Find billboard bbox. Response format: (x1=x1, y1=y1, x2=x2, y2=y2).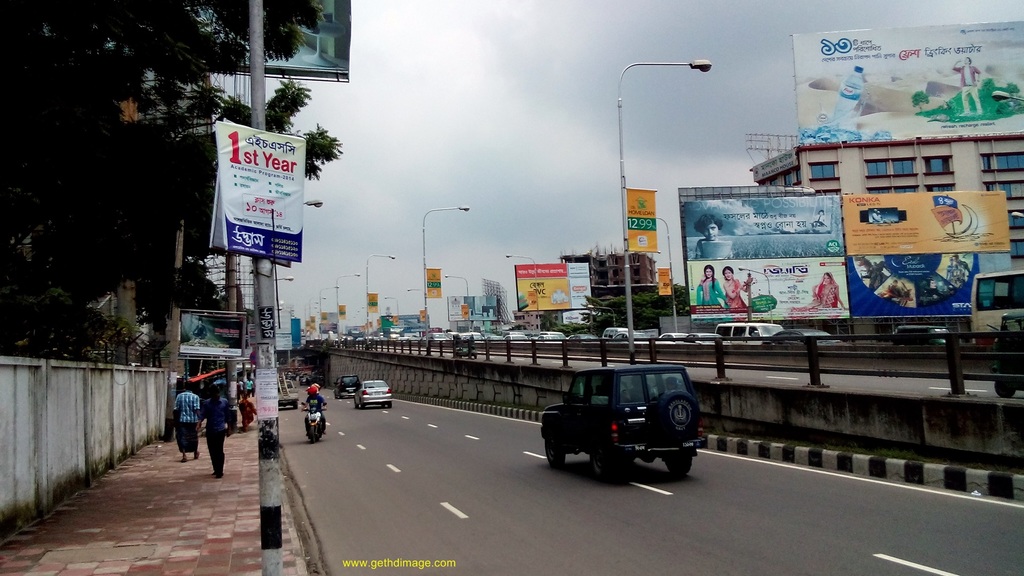
(x1=850, y1=189, x2=1006, y2=258).
